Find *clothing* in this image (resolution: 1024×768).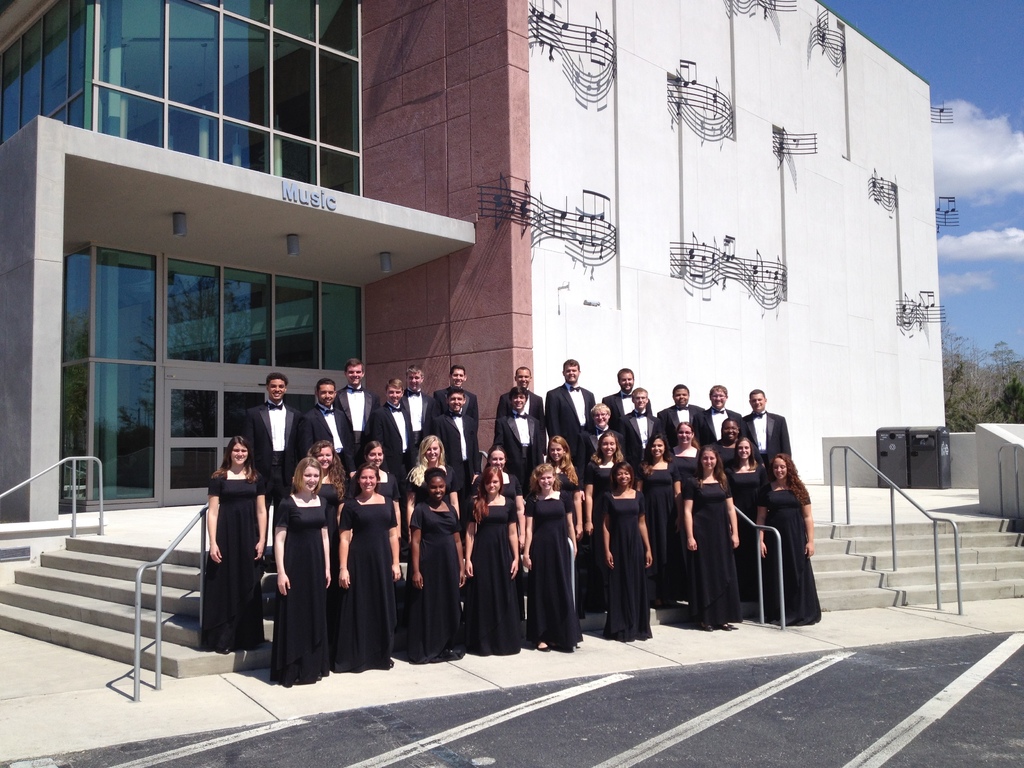
<region>728, 461, 768, 593</region>.
